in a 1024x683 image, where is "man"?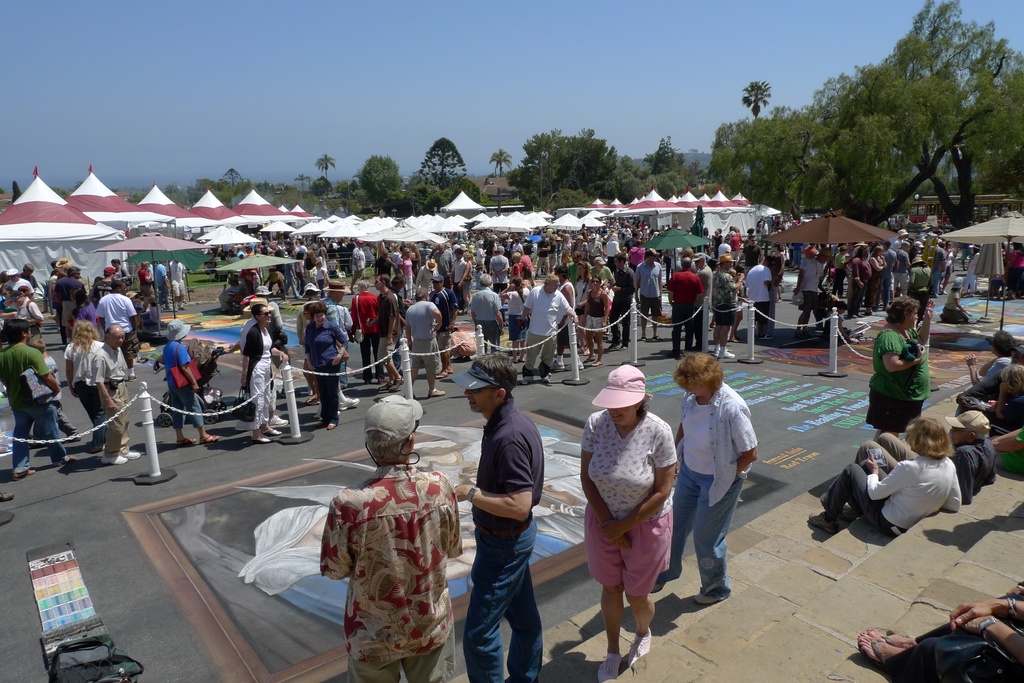
l=89, t=268, r=116, b=304.
